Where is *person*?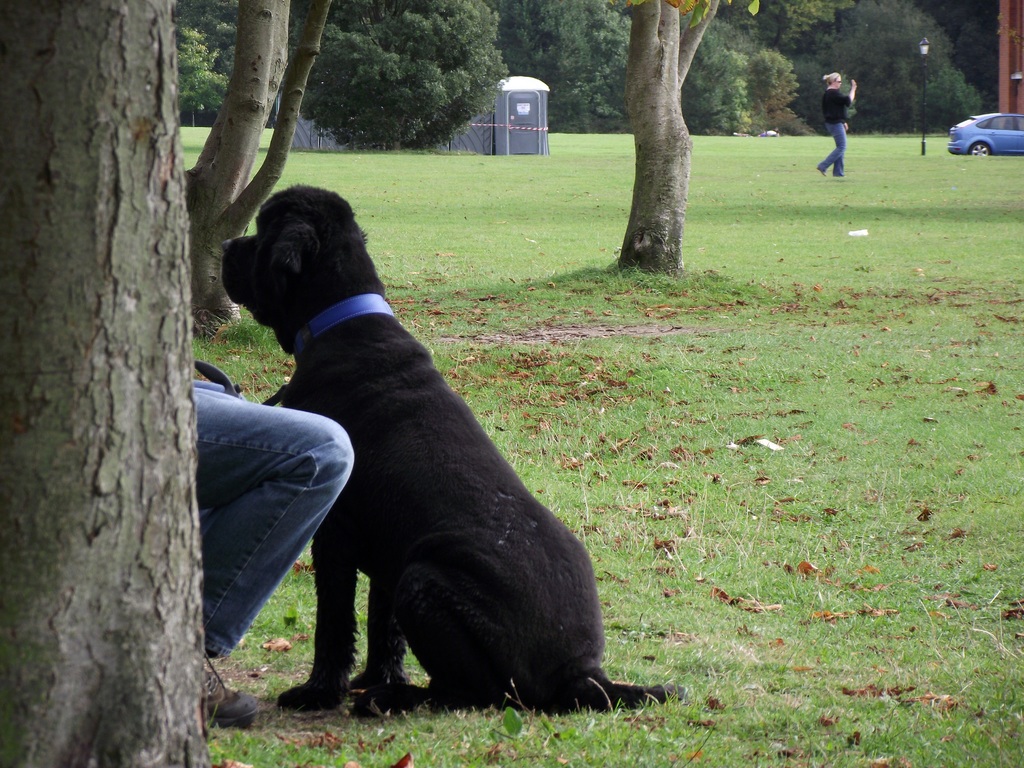
region(186, 368, 350, 725).
